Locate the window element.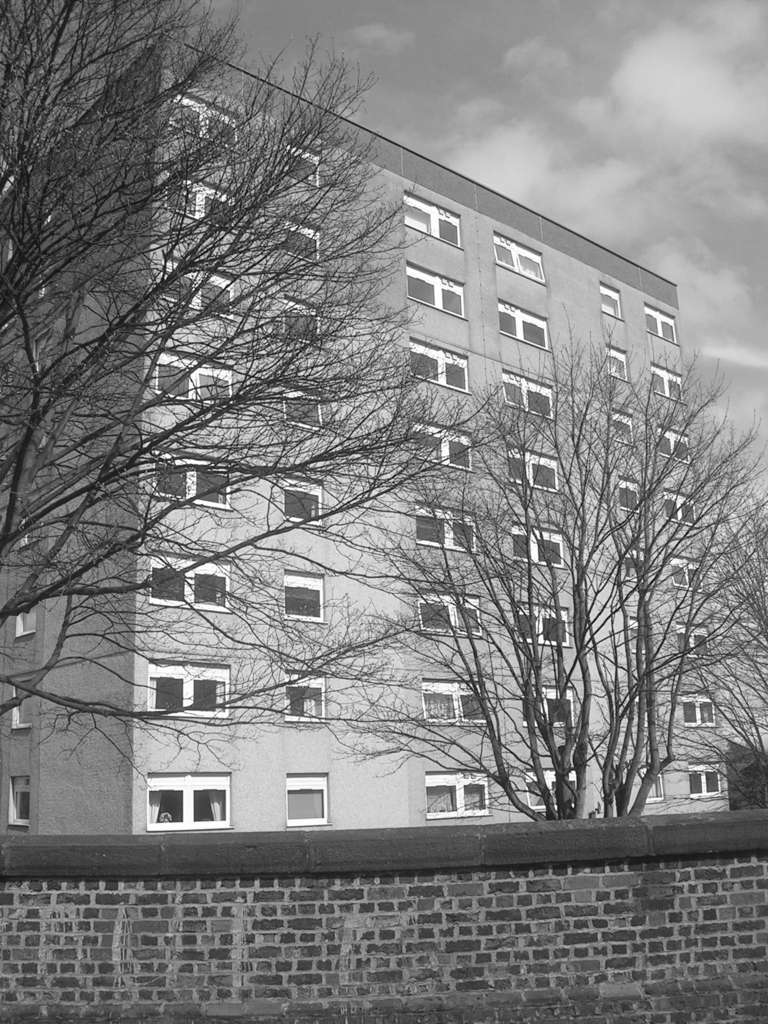
Element bbox: box(405, 262, 466, 318).
